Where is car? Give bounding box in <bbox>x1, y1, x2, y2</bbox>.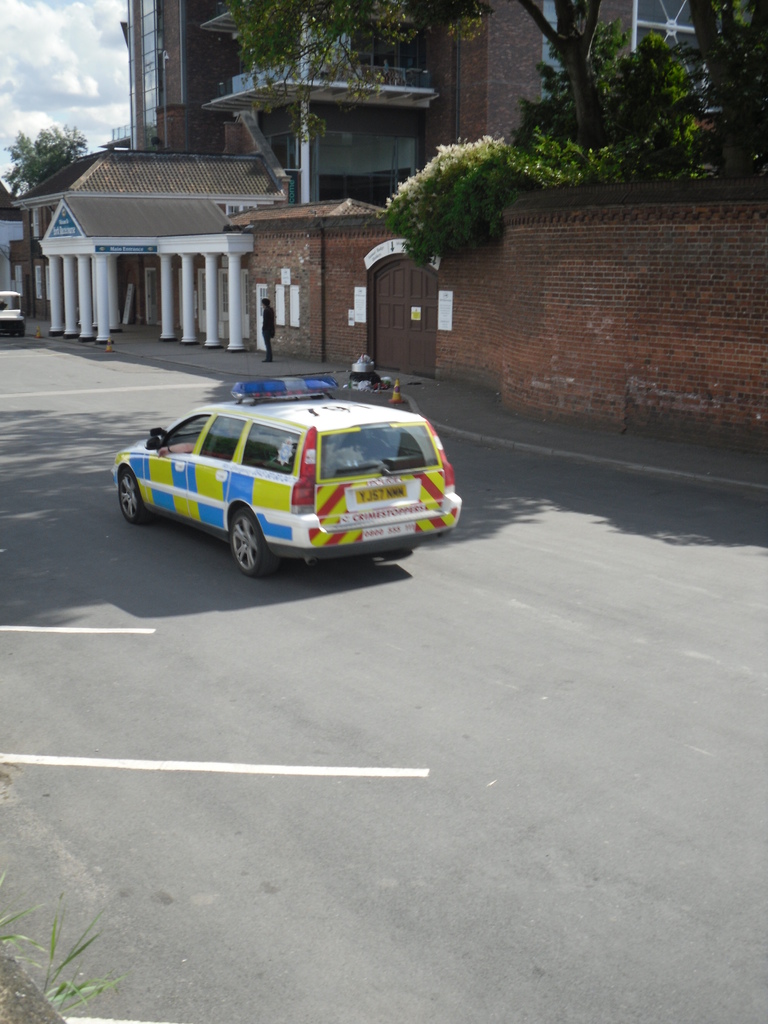
<bbox>108, 379, 460, 580</bbox>.
